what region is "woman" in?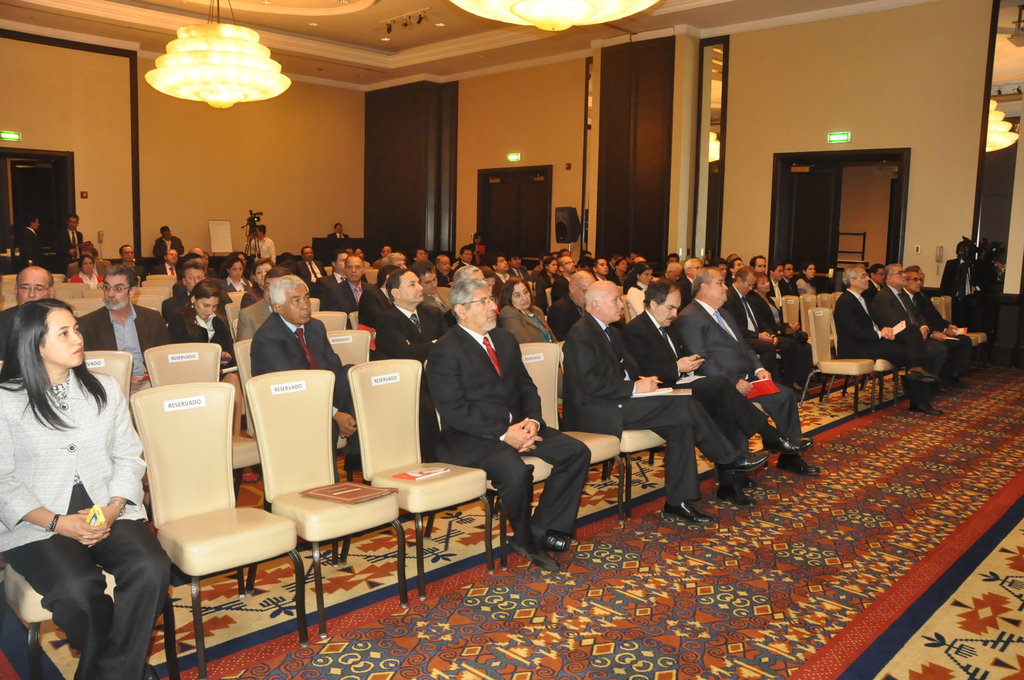
[left=795, top=261, right=817, bottom=297].
